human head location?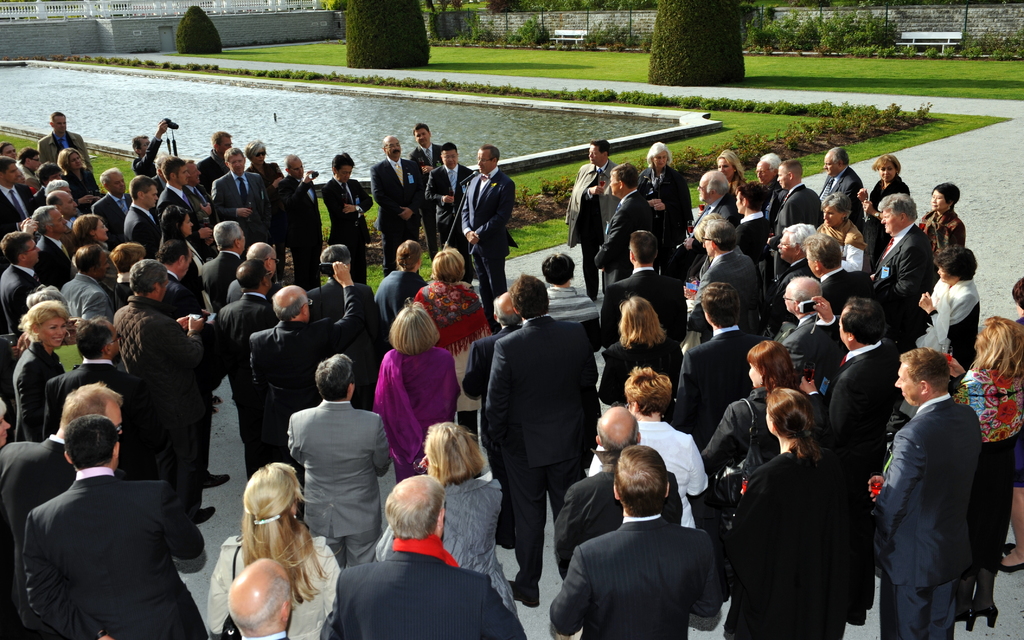
locate(879, 195, 917, 235)
